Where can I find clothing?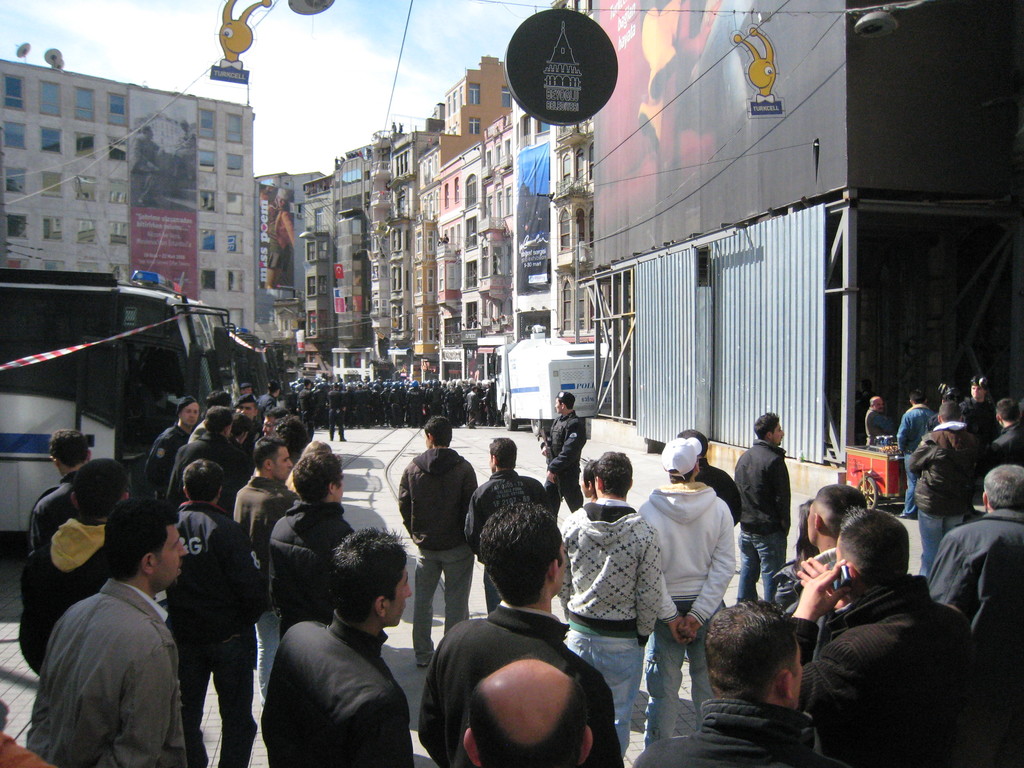
You can find it at 151 494 269 767.
